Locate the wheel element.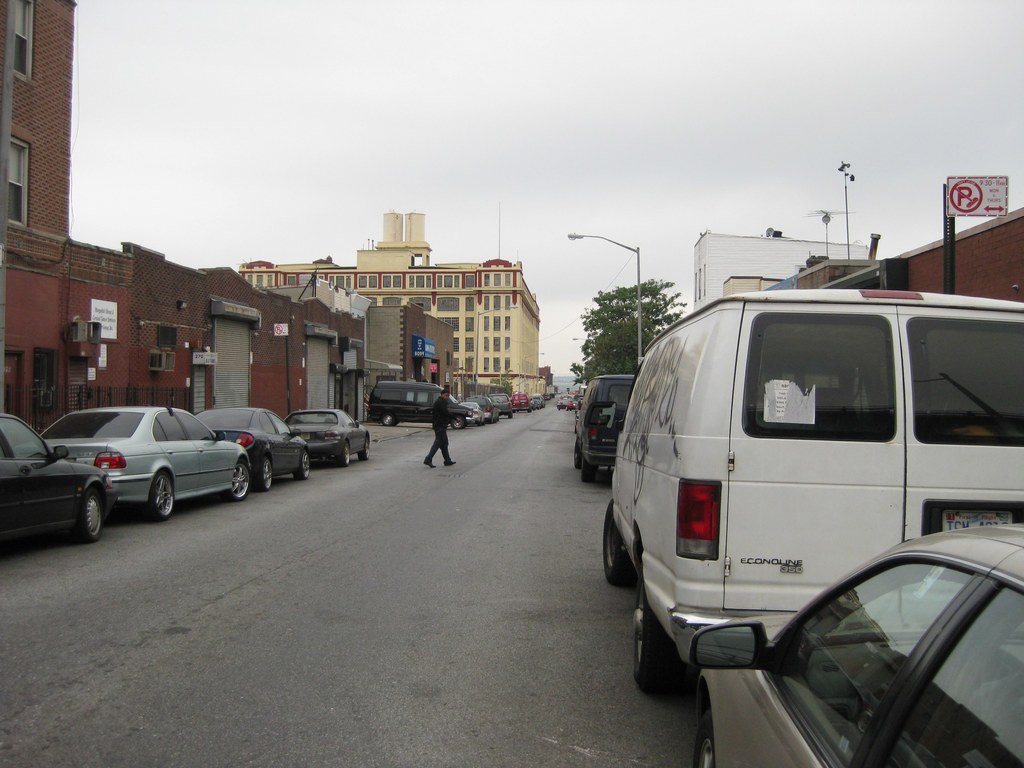
Element bbox: select_region(148, 472, 173, 516).
